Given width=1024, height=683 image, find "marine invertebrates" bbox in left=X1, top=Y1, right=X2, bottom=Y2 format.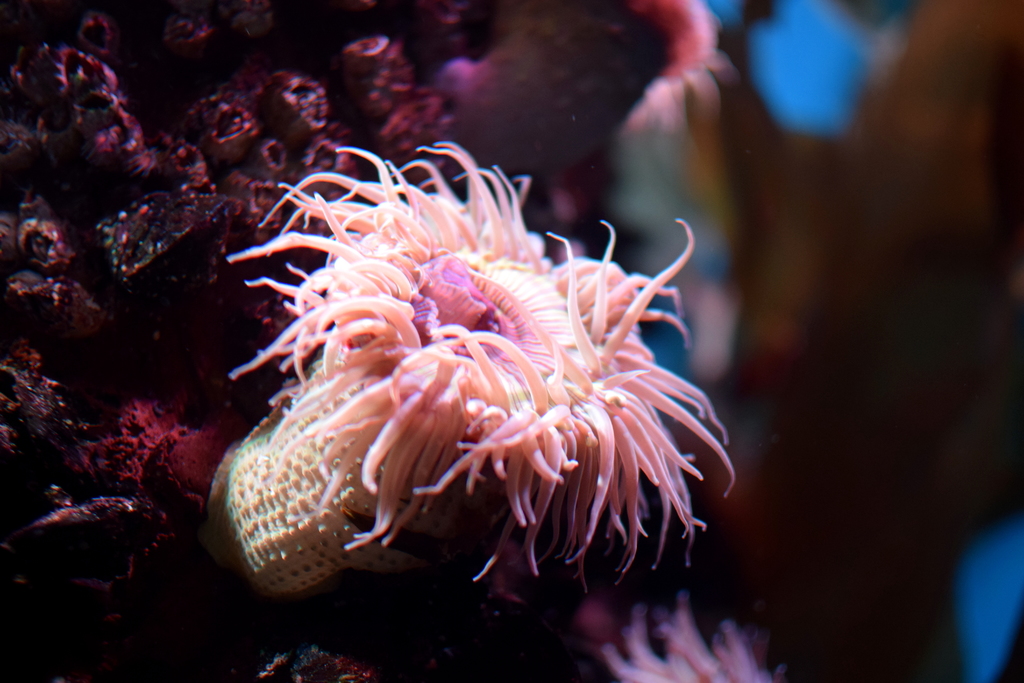
left=187, top=78, right=277, bottom=173.
